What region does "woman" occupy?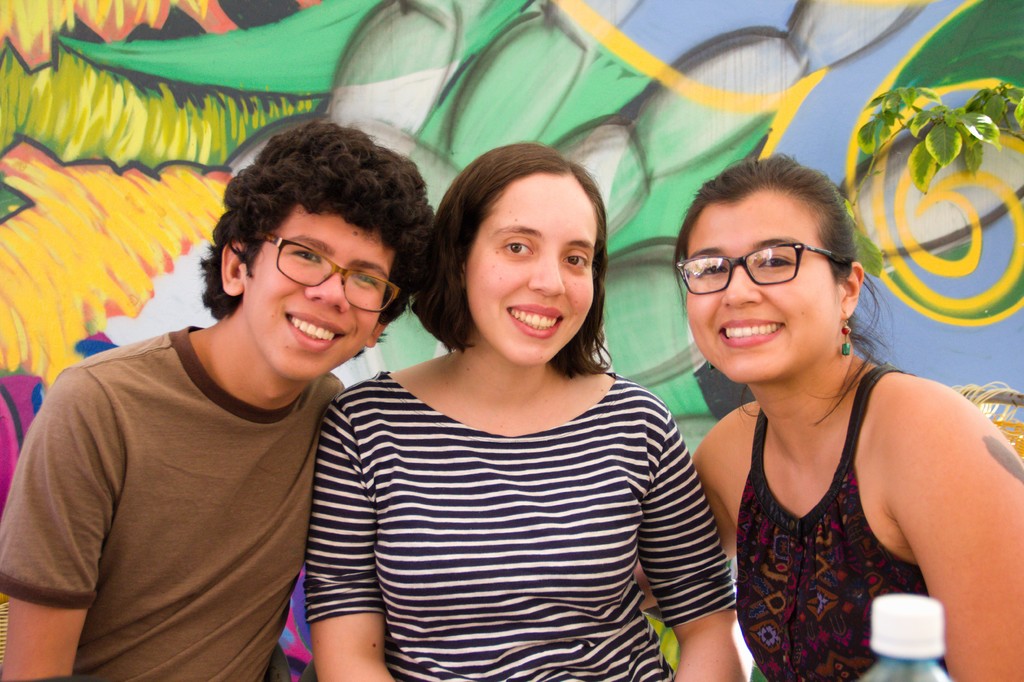
box(664, 141, 987, 678).
